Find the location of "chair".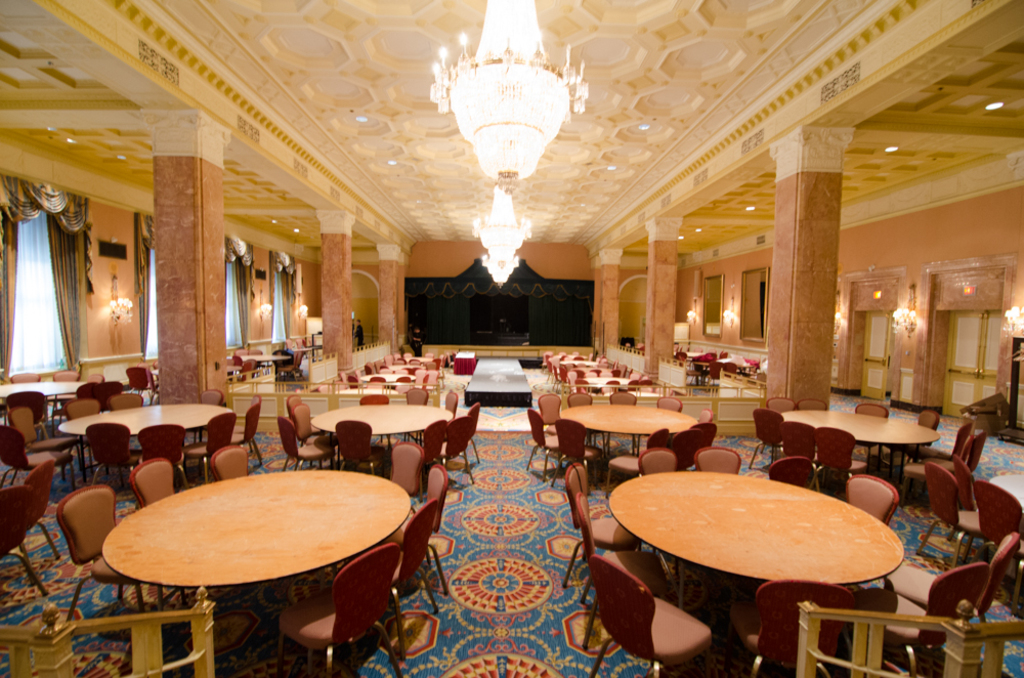
Location: Rect(815, 424, 868, 500).
